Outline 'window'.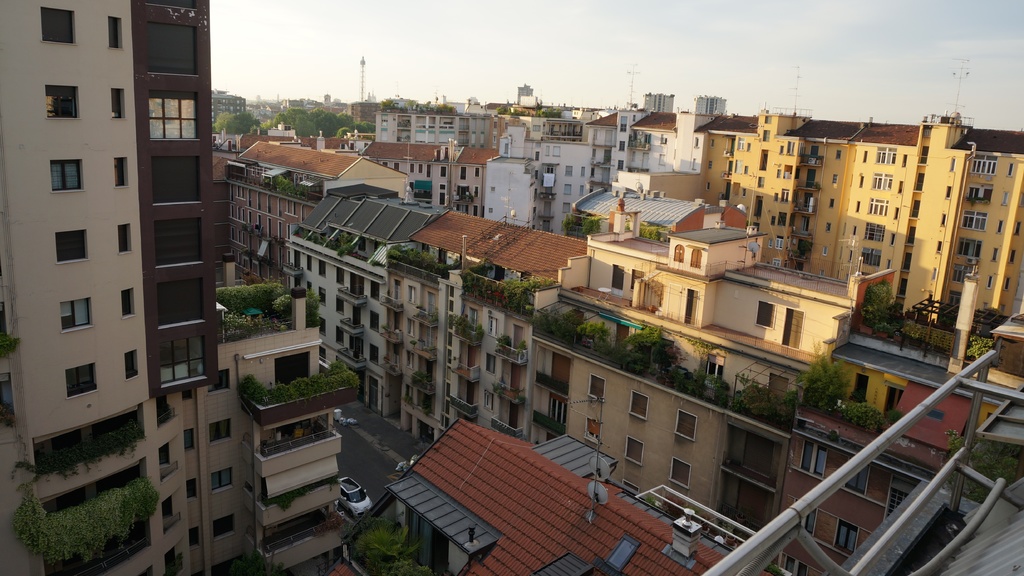
Outline: 368,343,378,366.
